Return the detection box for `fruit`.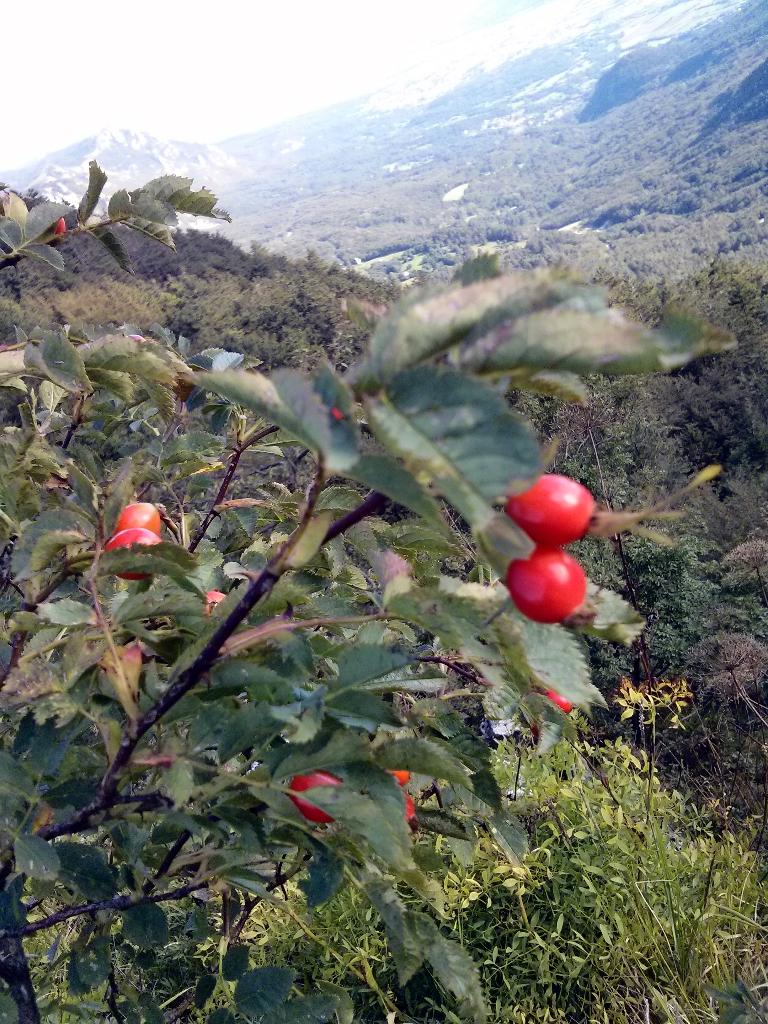
[107,525,159,580].
